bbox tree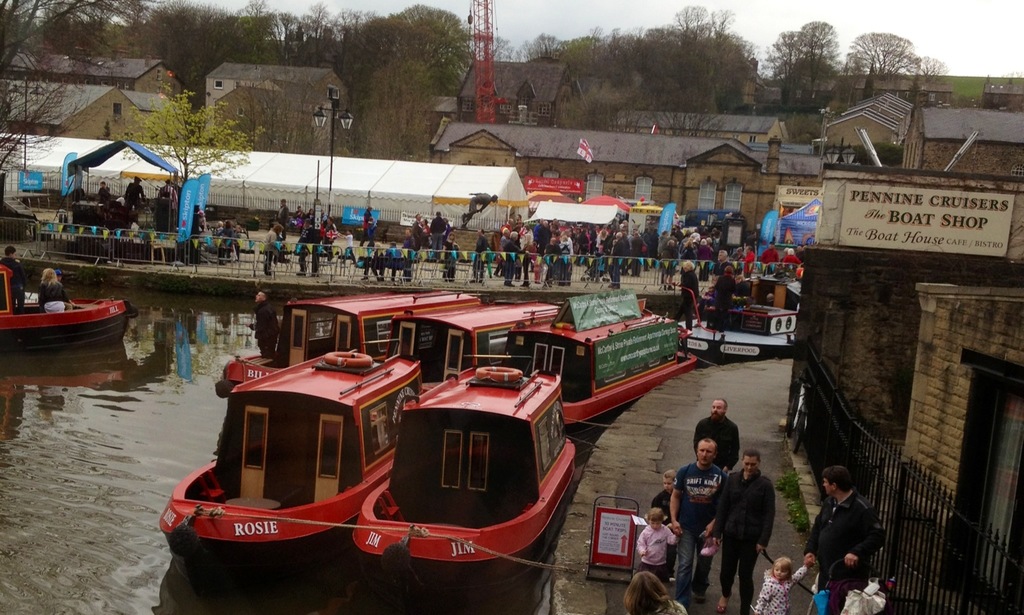
pyautogui.locateOnScreen(346, 55, 451, 160)
